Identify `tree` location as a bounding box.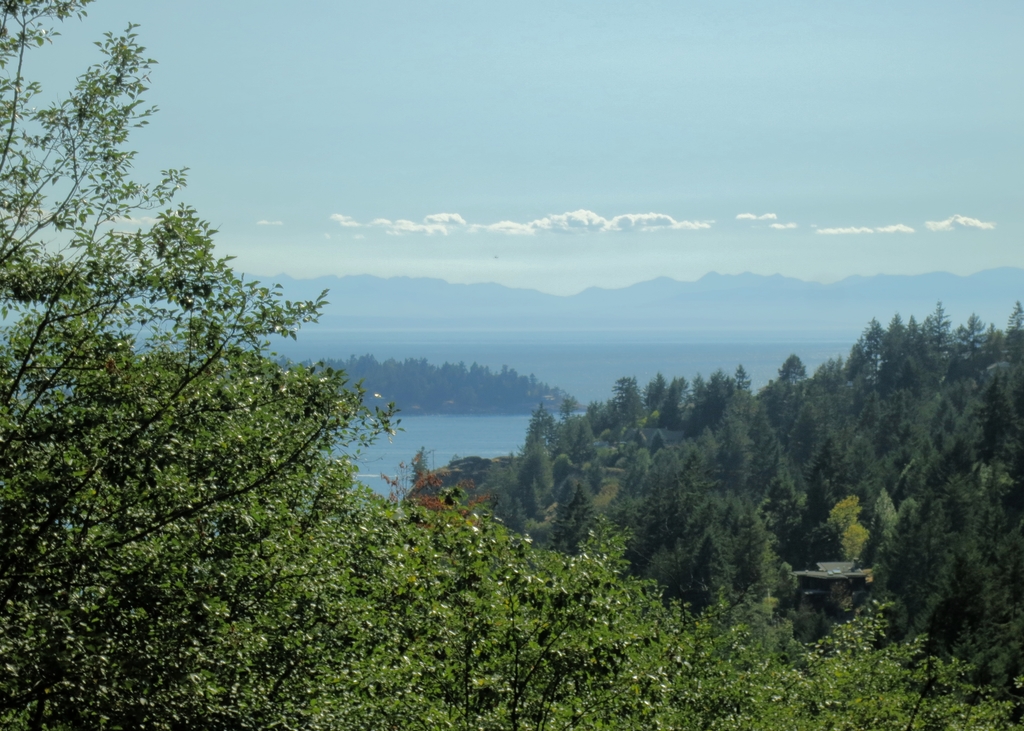
x1=33 y1=72 x2=477 y2=675.
